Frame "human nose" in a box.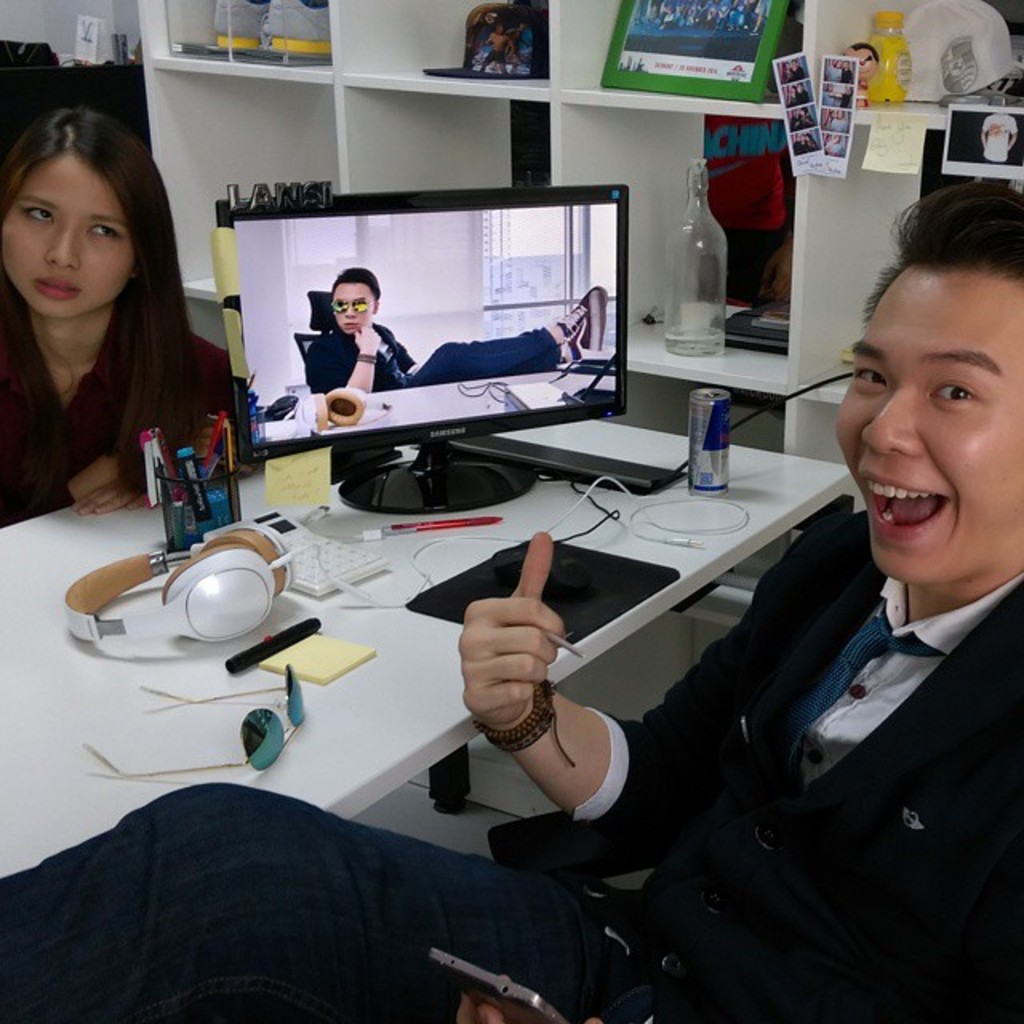
box(342, 302, 355, 315).
